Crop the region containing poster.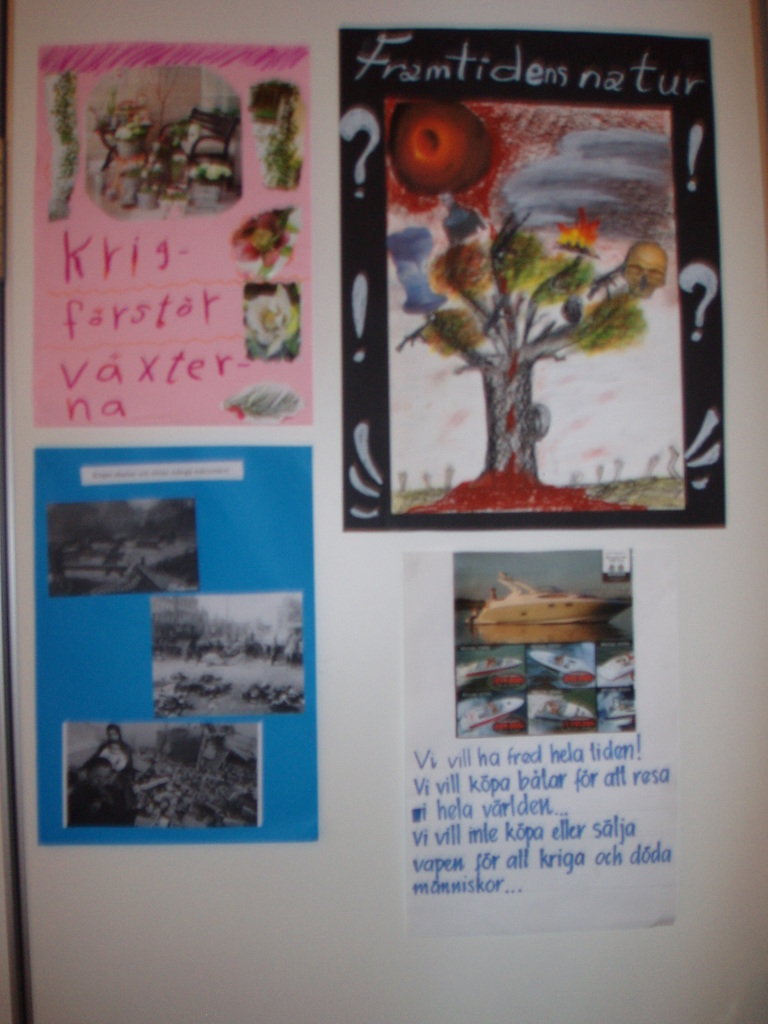
Crop region: {"left": 31, "top": 445, "right": 317, "bottom": 848}.
